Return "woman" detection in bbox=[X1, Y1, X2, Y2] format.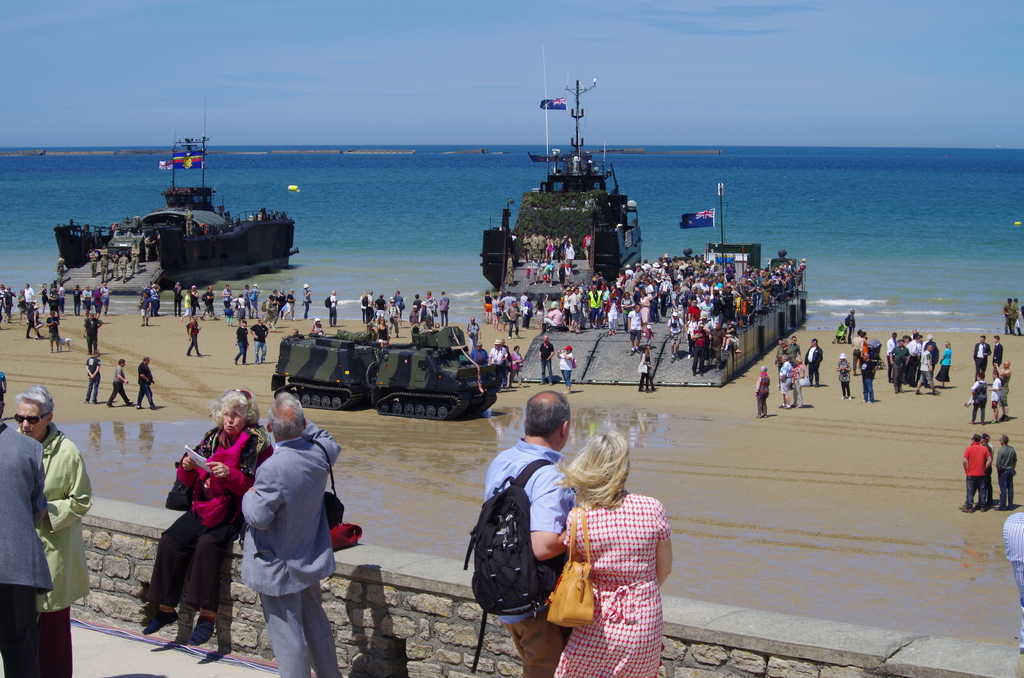
bbox=[505, 343, 524, 392].
